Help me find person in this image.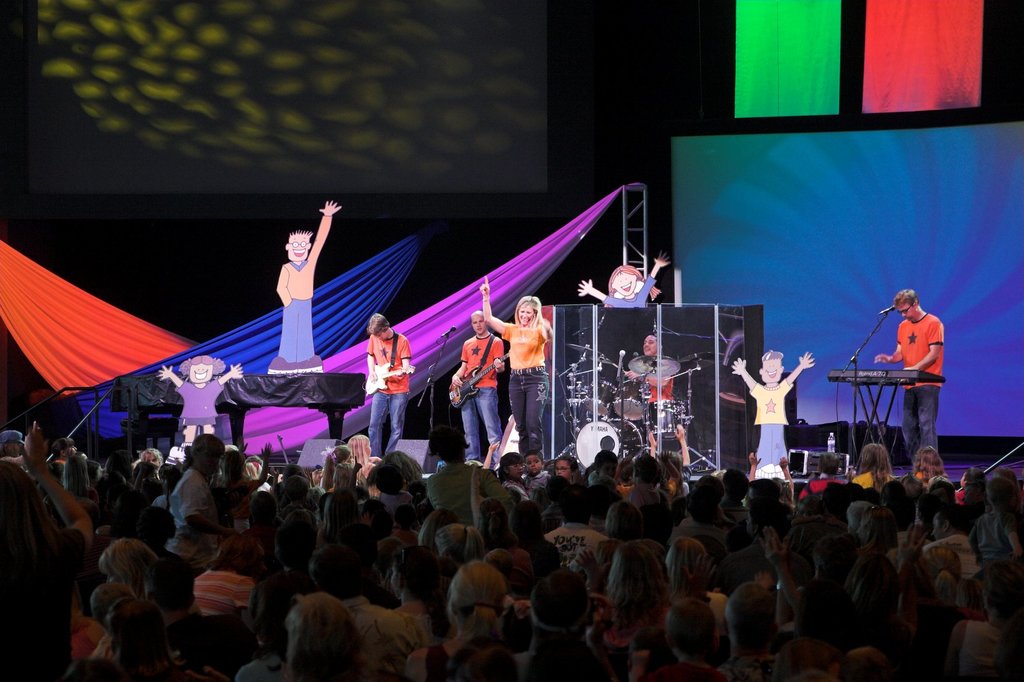
Found it: l=477, t=274, r=556, b=472.
